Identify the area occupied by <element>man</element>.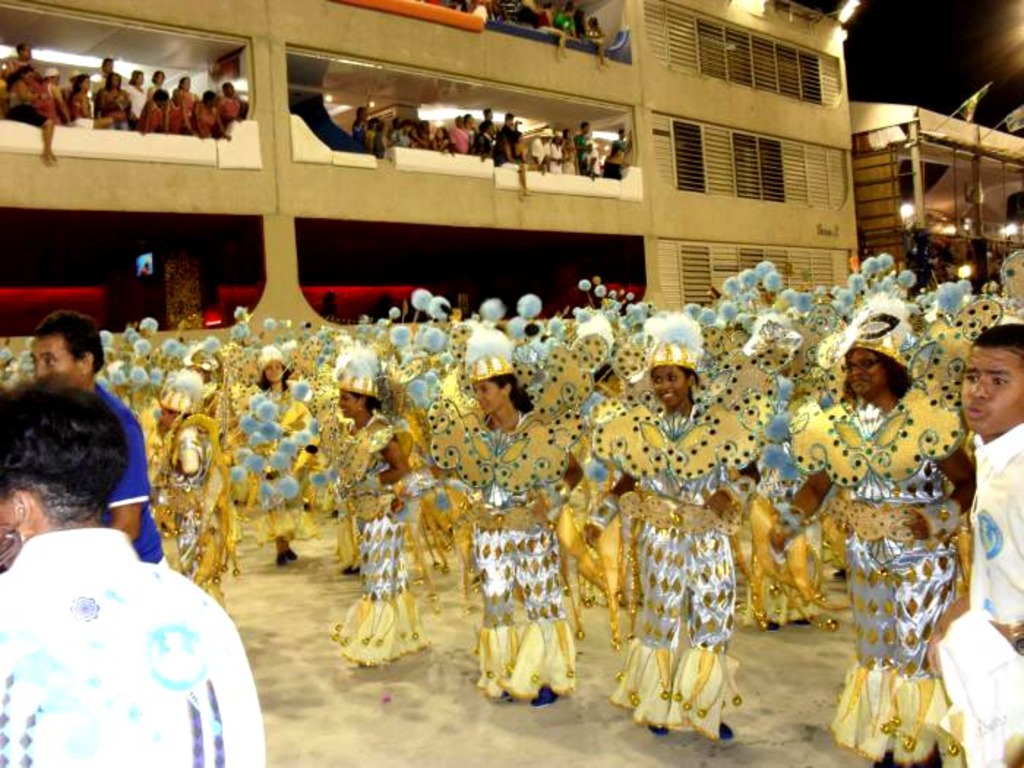
Area: Rect(3, 370, 250, 762).
